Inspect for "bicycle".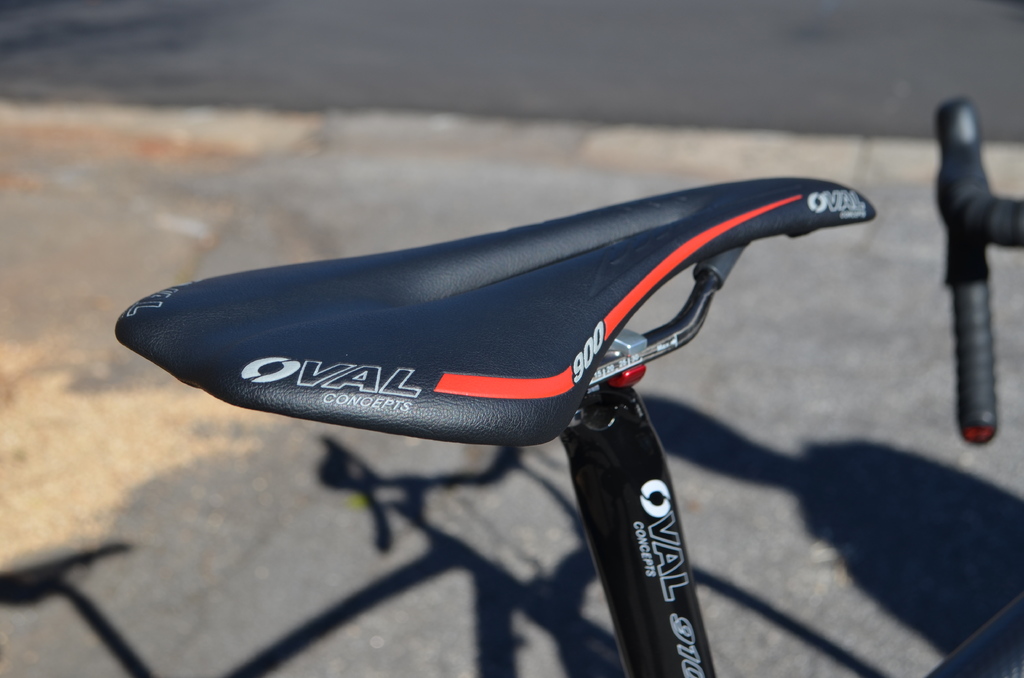
Inspection: [113, 99, 1023, 677].
